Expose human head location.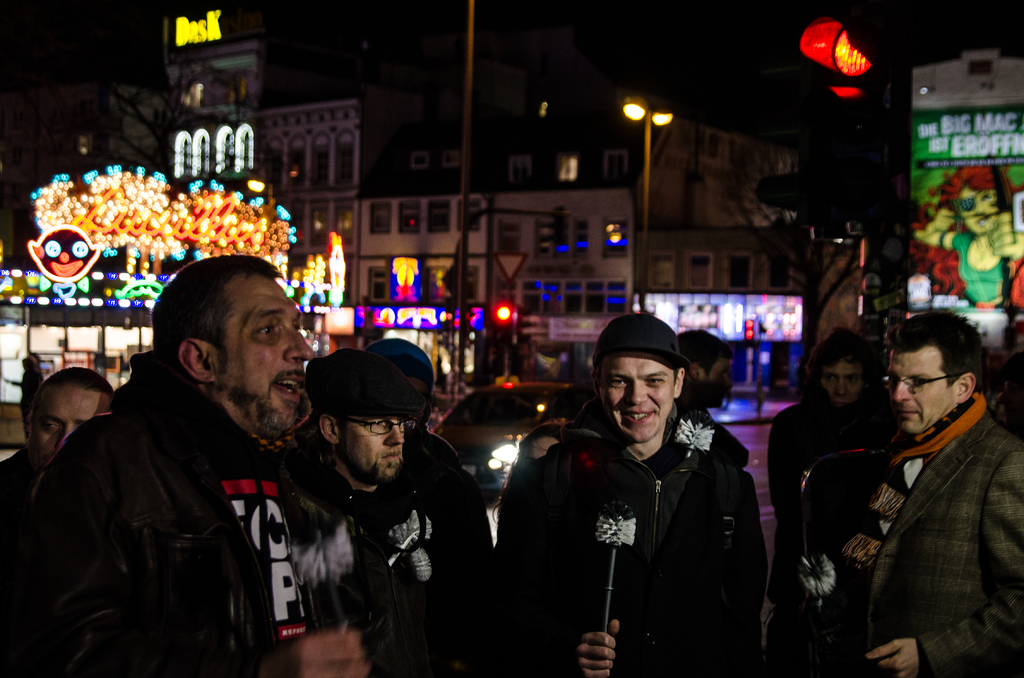
Exposed at left=685, top=326, right=738, bottom=411.
